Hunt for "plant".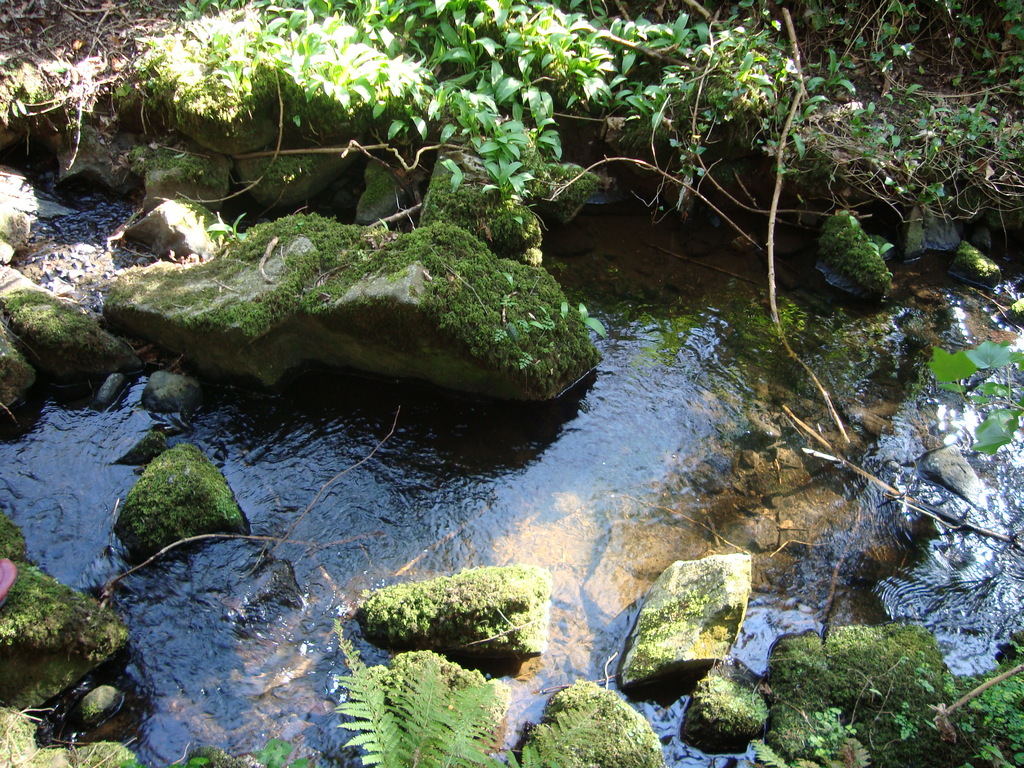
Hunted down at [x1=796, y1=701, x2=890, y2=767].
